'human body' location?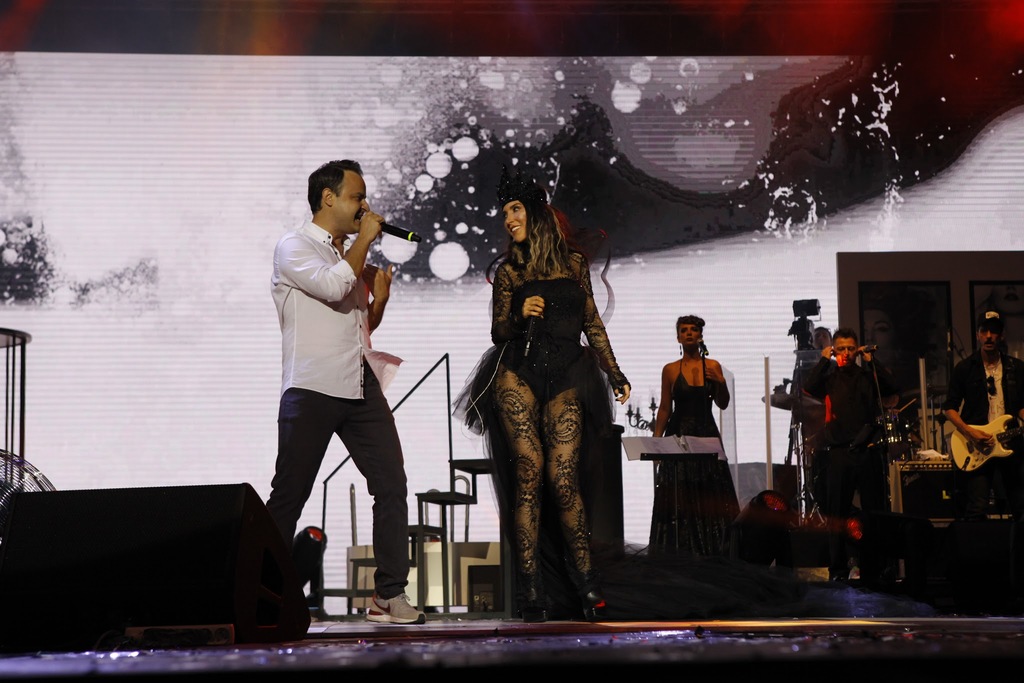
{"x1": 788, "y1": 336, "x2": 893, "y2": 580}
